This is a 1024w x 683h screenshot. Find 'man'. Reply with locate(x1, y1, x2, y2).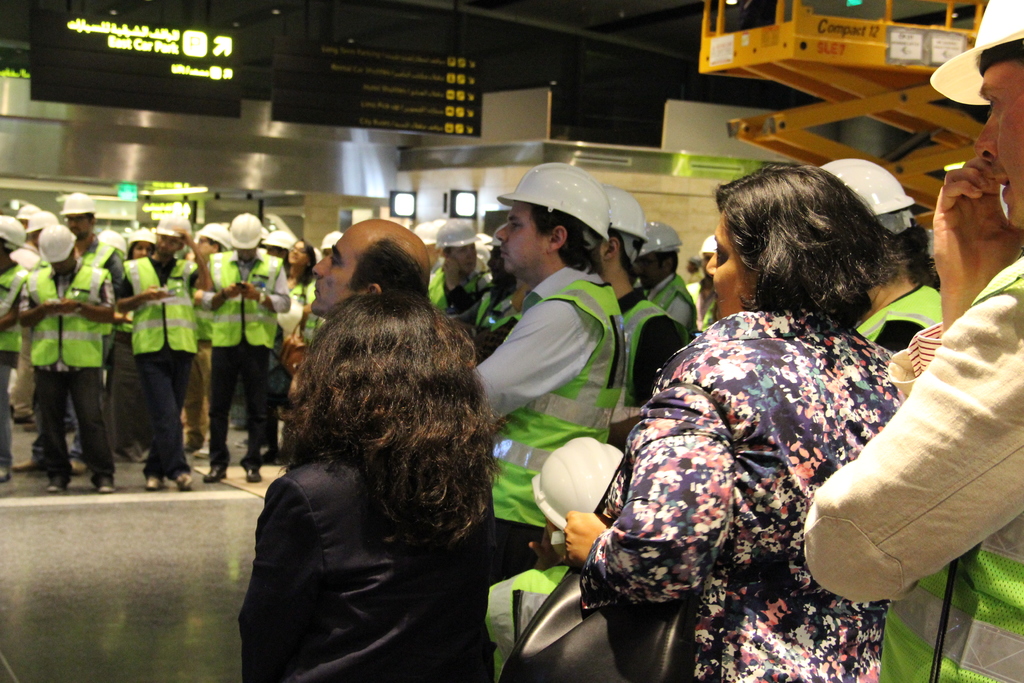
locate(632, 220, 706, 336).
